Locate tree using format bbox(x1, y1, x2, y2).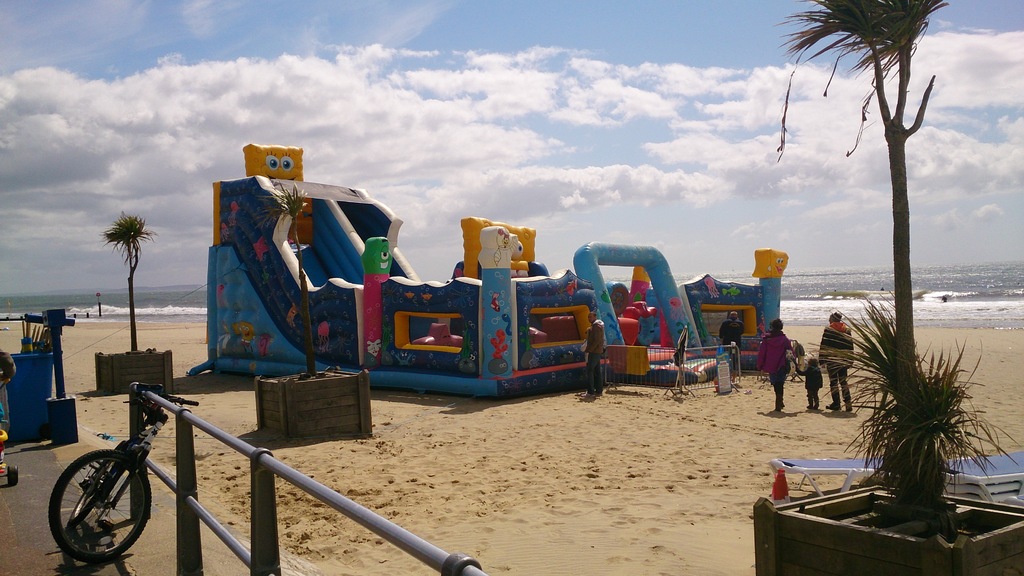
bbox(775, 0, 1023, 520).
